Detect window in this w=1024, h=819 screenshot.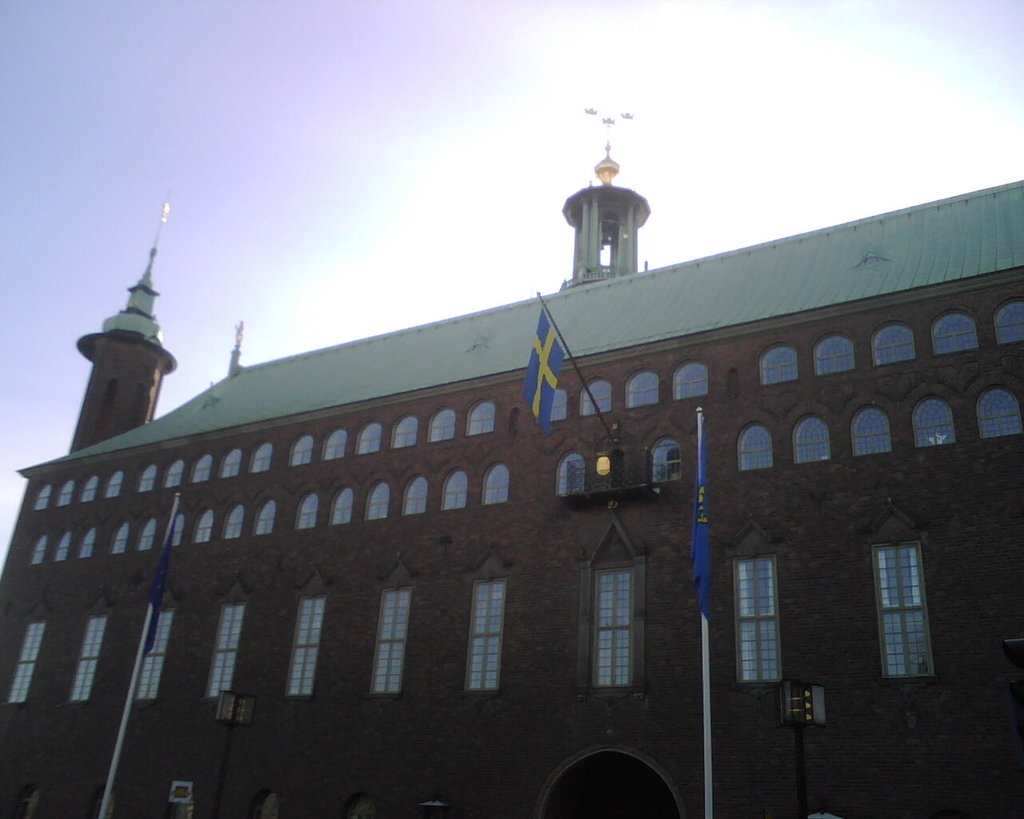
Detection: pyautogui.locateOnScreen(164, 455, 188, 490).
